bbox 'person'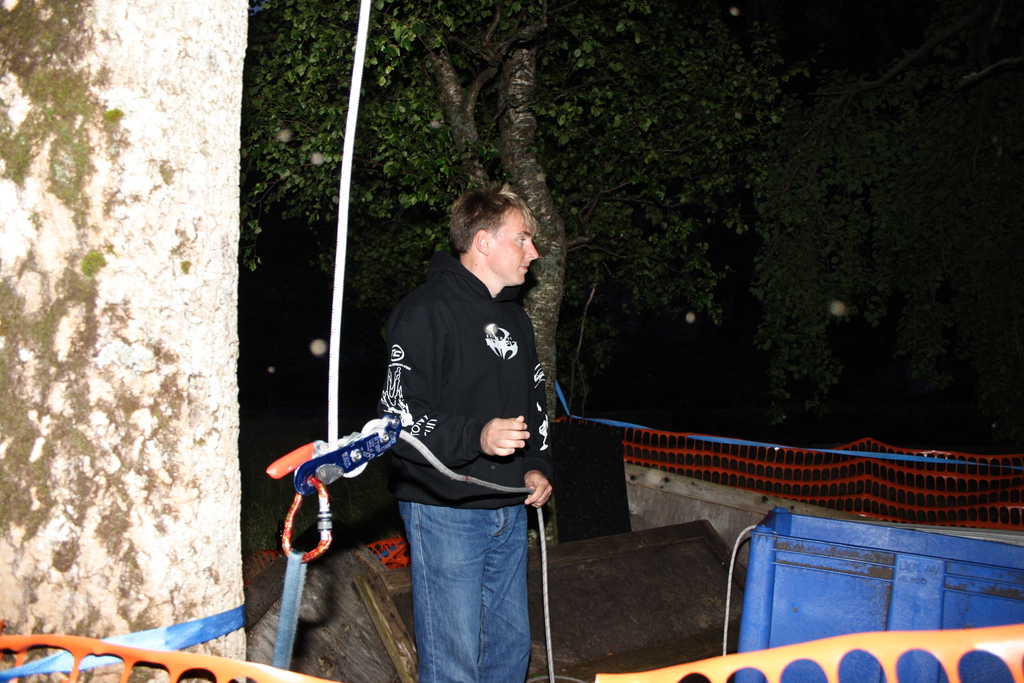
l=329, t=154, r=564, b=682
